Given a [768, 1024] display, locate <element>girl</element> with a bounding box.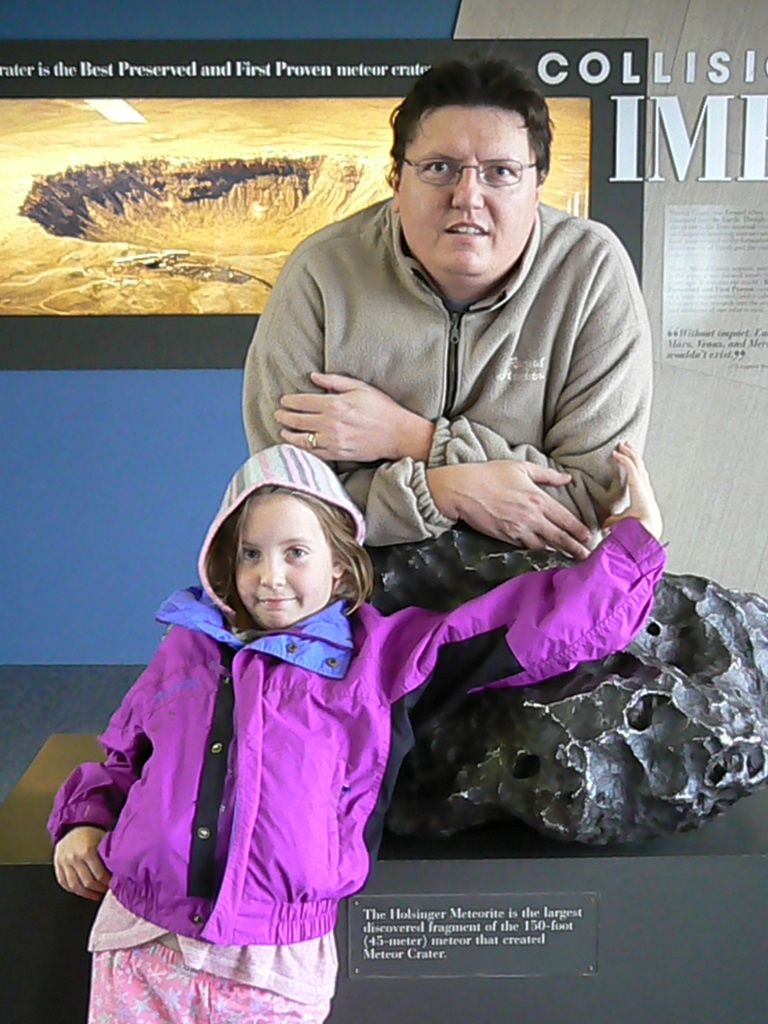
Located: <region>45, 445, 665, 1023</region>.
